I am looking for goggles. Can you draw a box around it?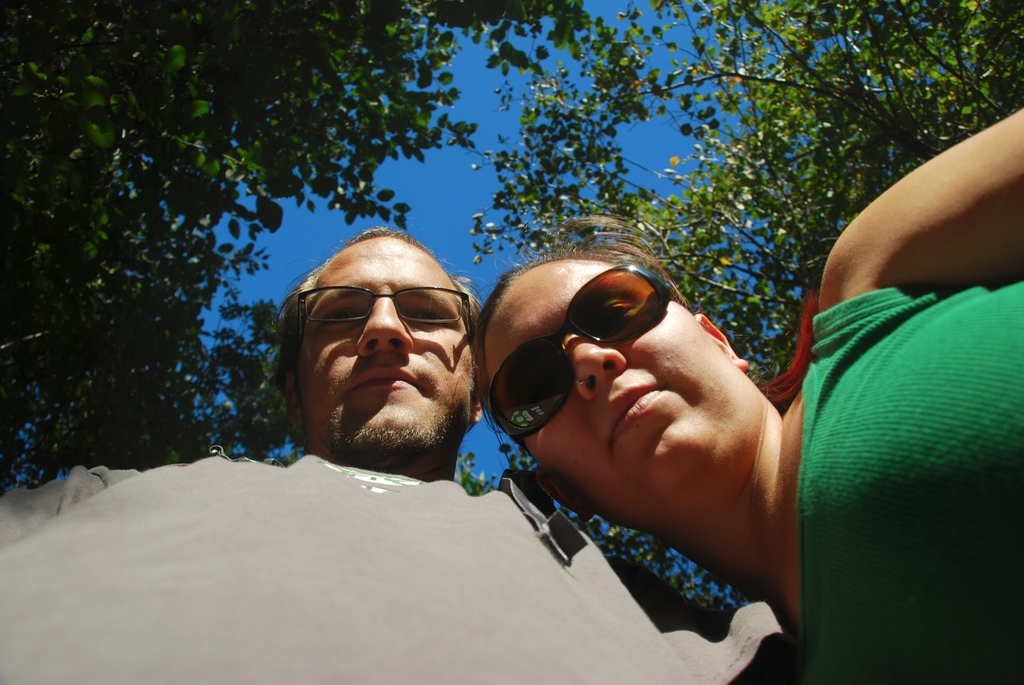
Sure, the bounding box is 492,271,675,427.
